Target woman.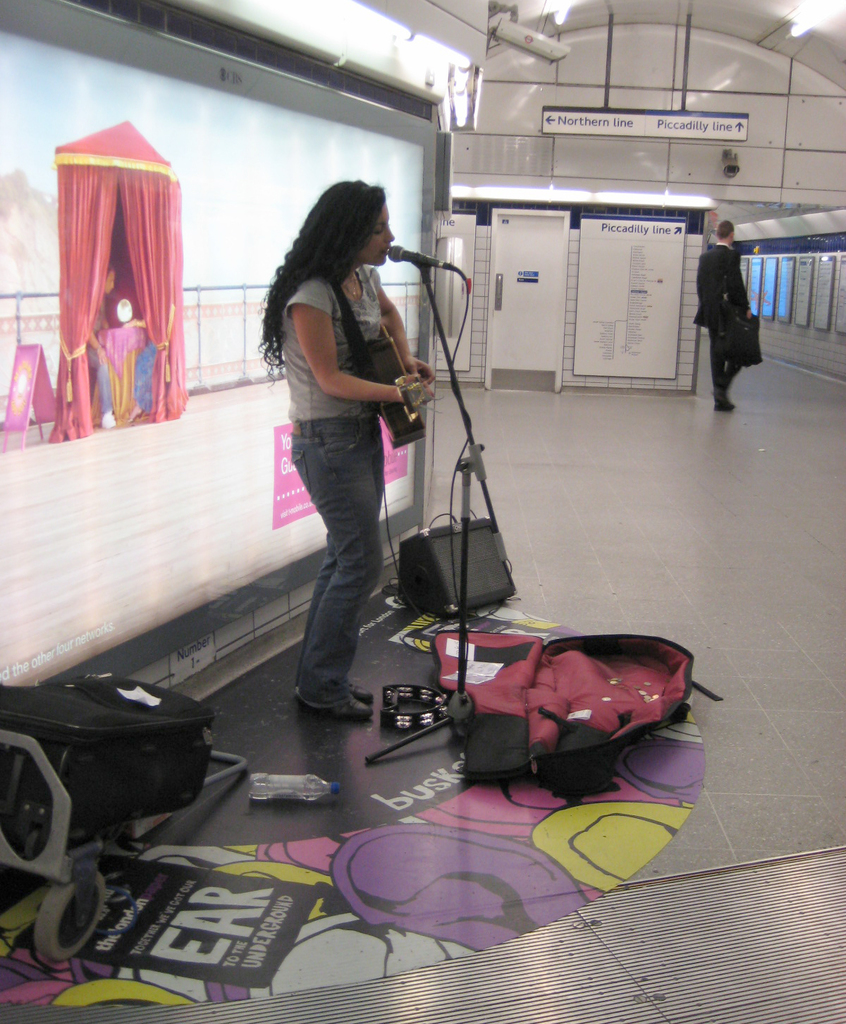
Target region: <box>243,155,448,750</box>.
